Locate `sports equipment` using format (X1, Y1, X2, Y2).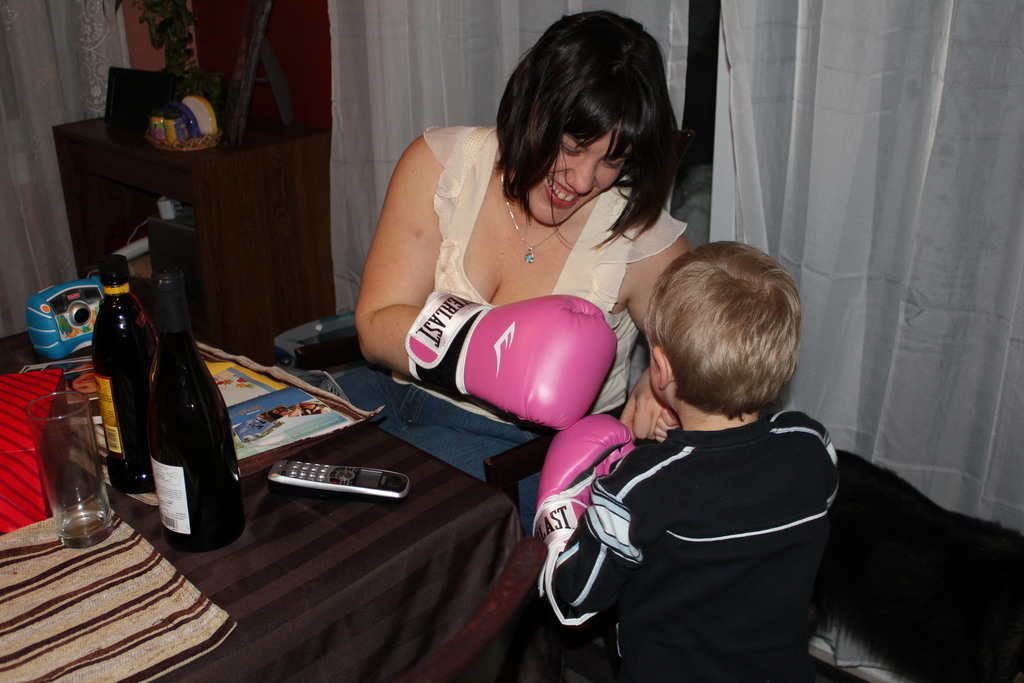
(410, 290, 618, 428).
